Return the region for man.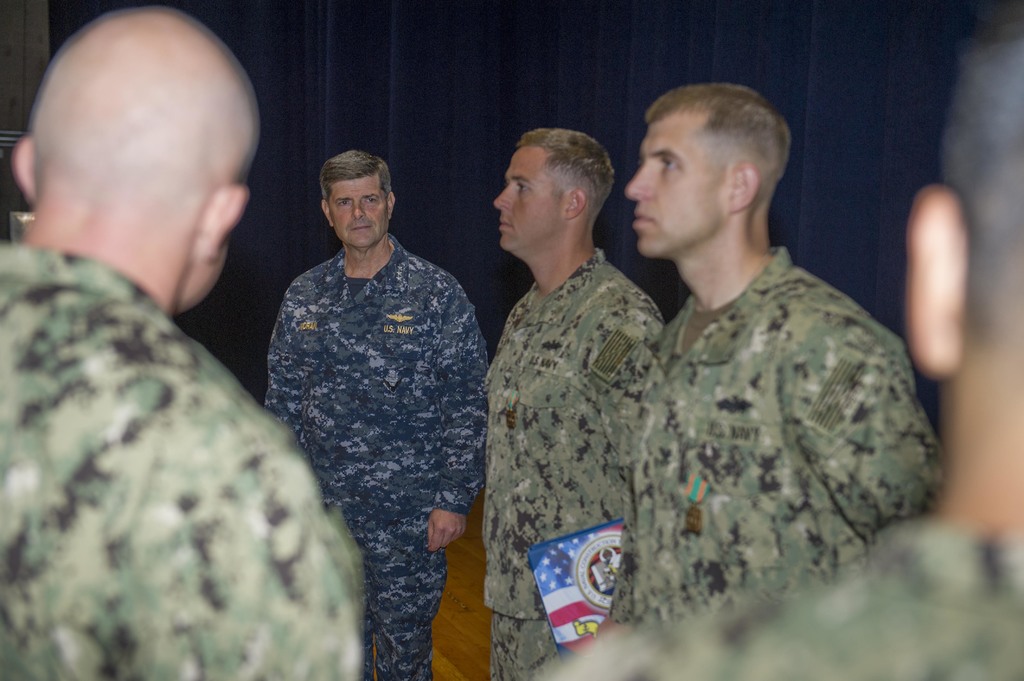
(476, 131, 666, 680).
